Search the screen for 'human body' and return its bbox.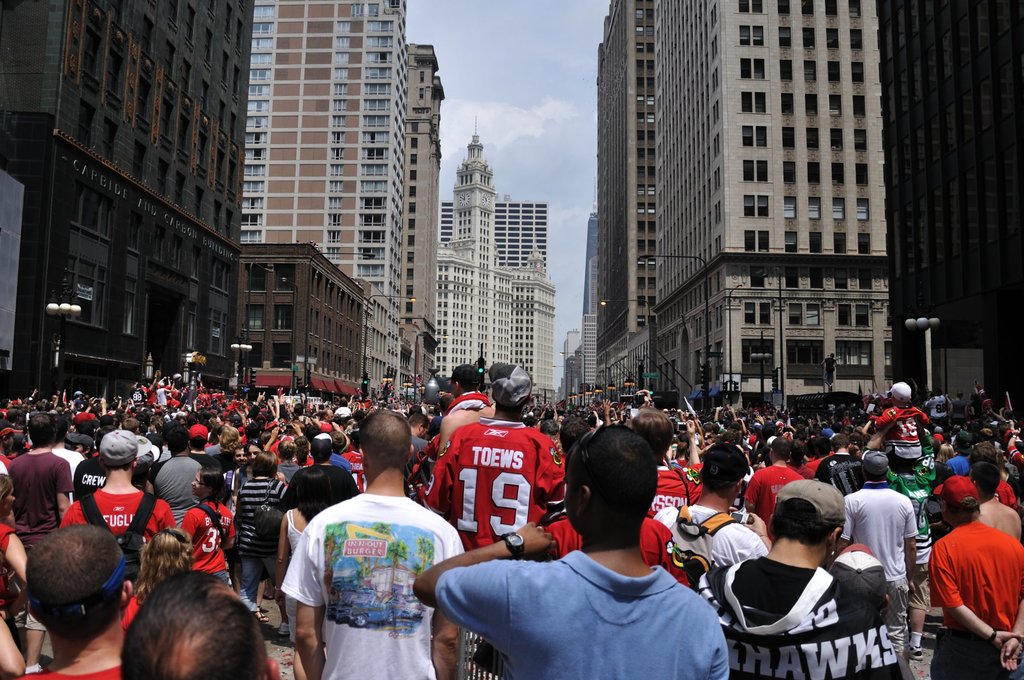
Found: l=143, t=424, r=199, b=508.
